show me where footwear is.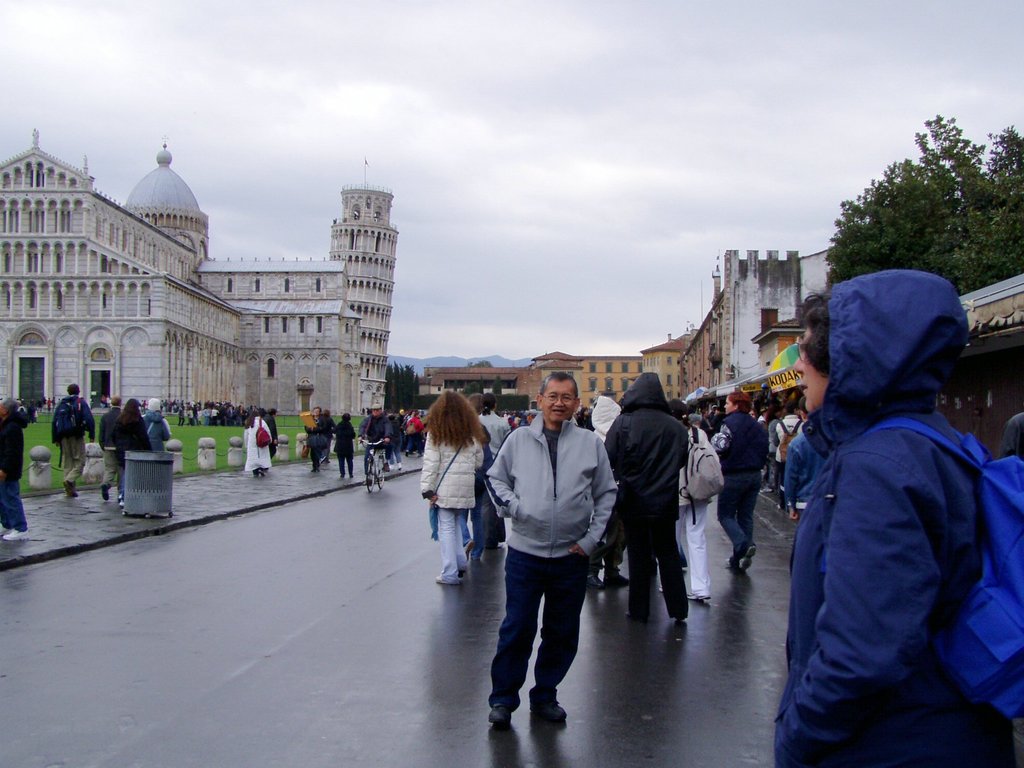
footwear is at x1=99, y1=483, x2=109, y2=502.
